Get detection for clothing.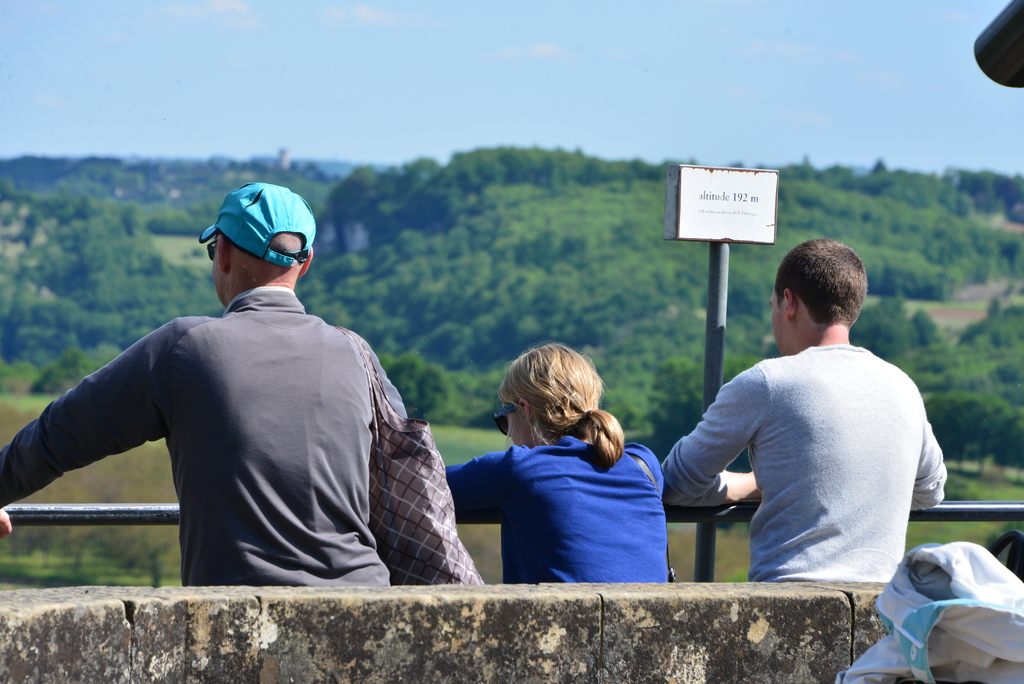
Detection: box(0, 286, 411, 592).
